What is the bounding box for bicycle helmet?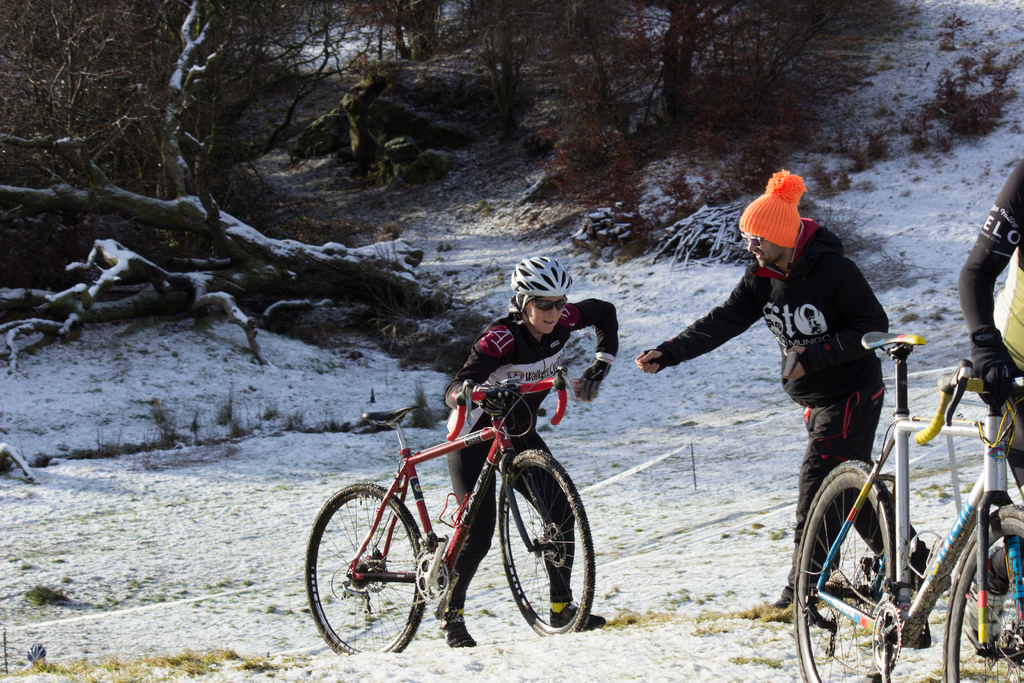
left=504, top=258, right=569, bottom=310.
